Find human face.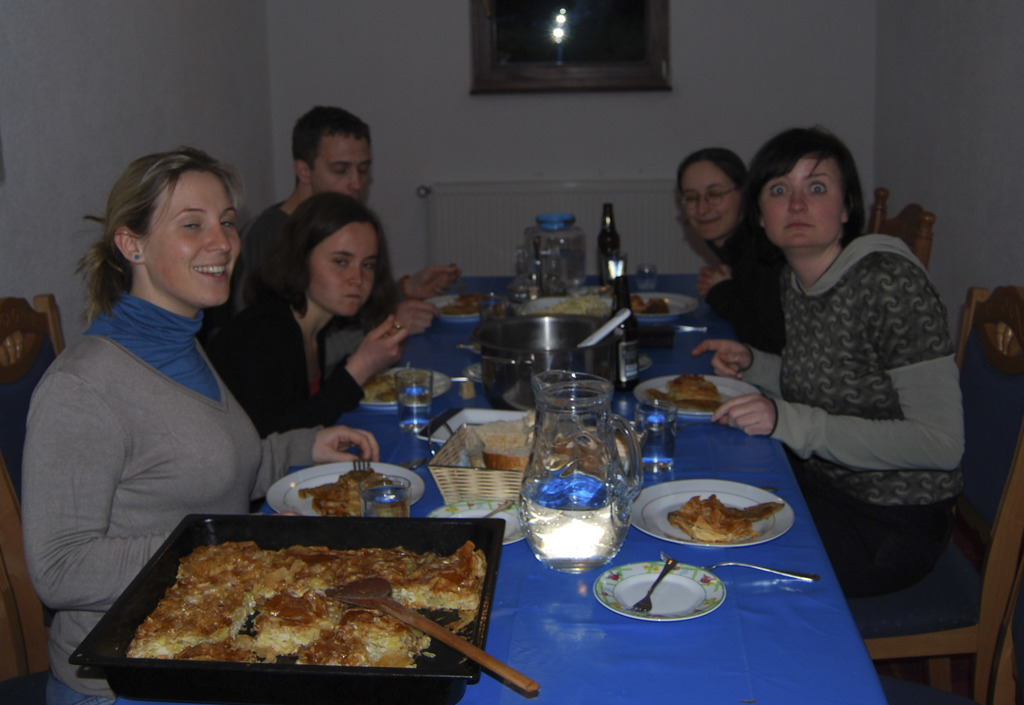
309 218 381 315.
